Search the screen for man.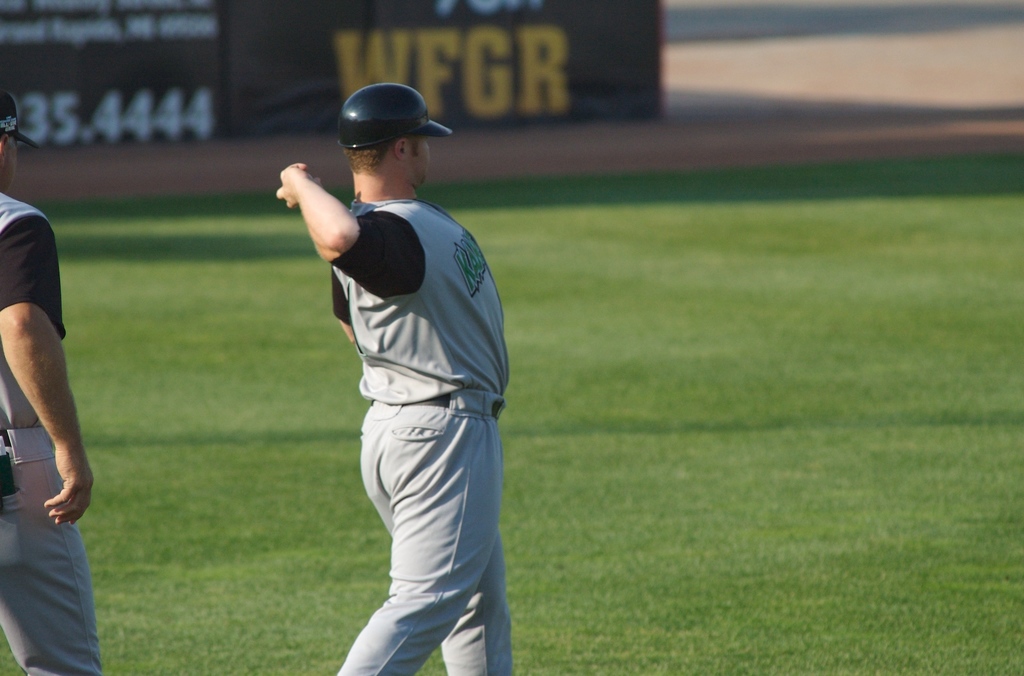
Found at (0,87,101,675).
